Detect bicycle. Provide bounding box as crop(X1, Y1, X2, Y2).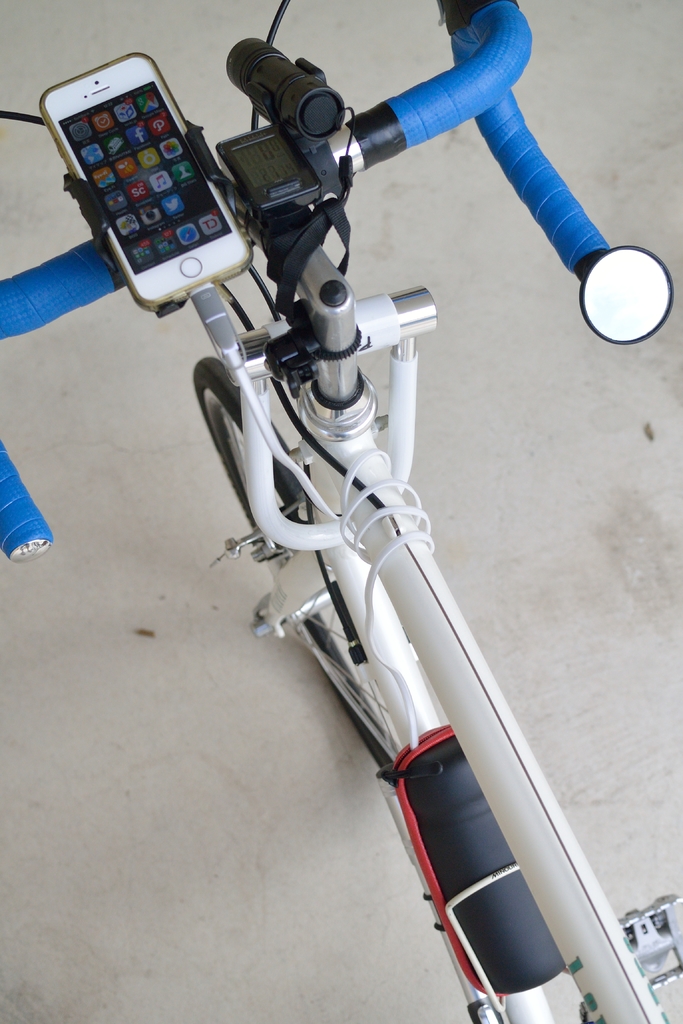
crop(8, 25, 677, 983).
